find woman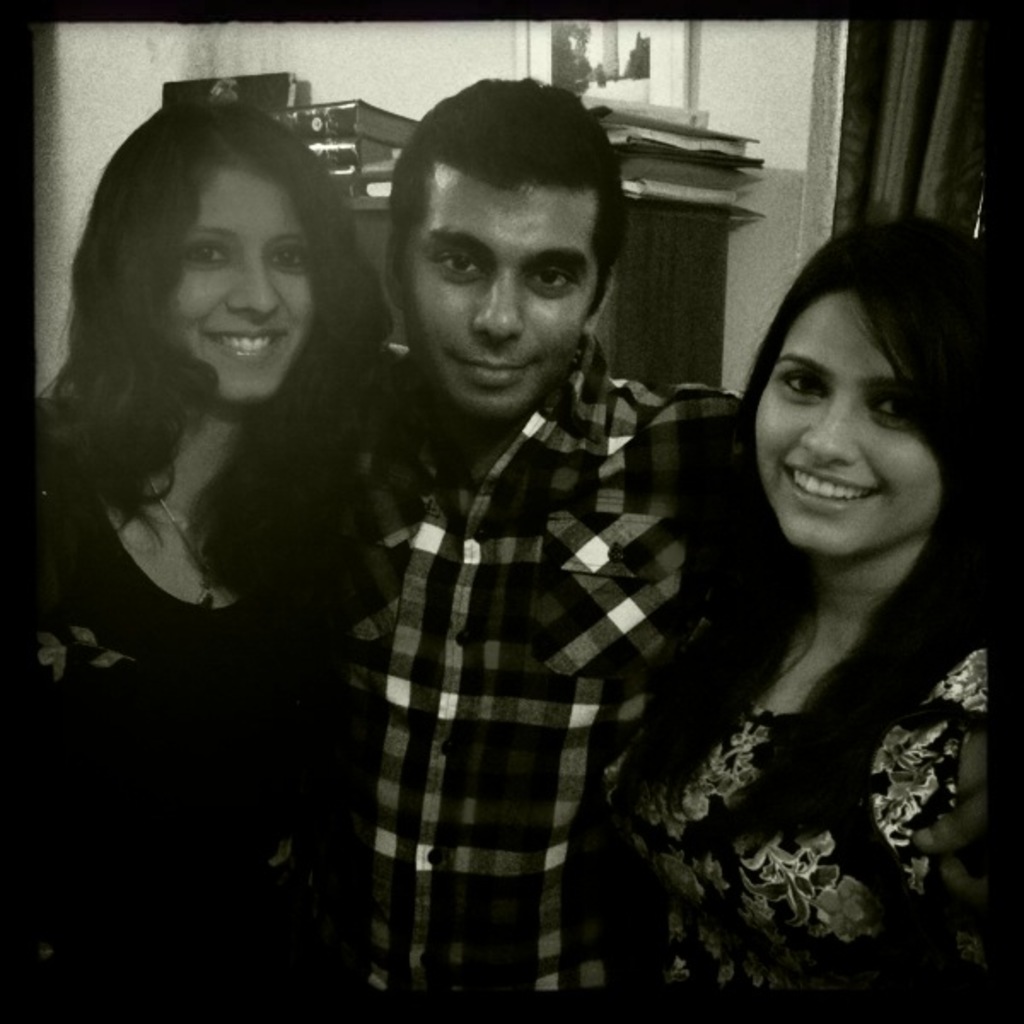
0/396/324/1022
